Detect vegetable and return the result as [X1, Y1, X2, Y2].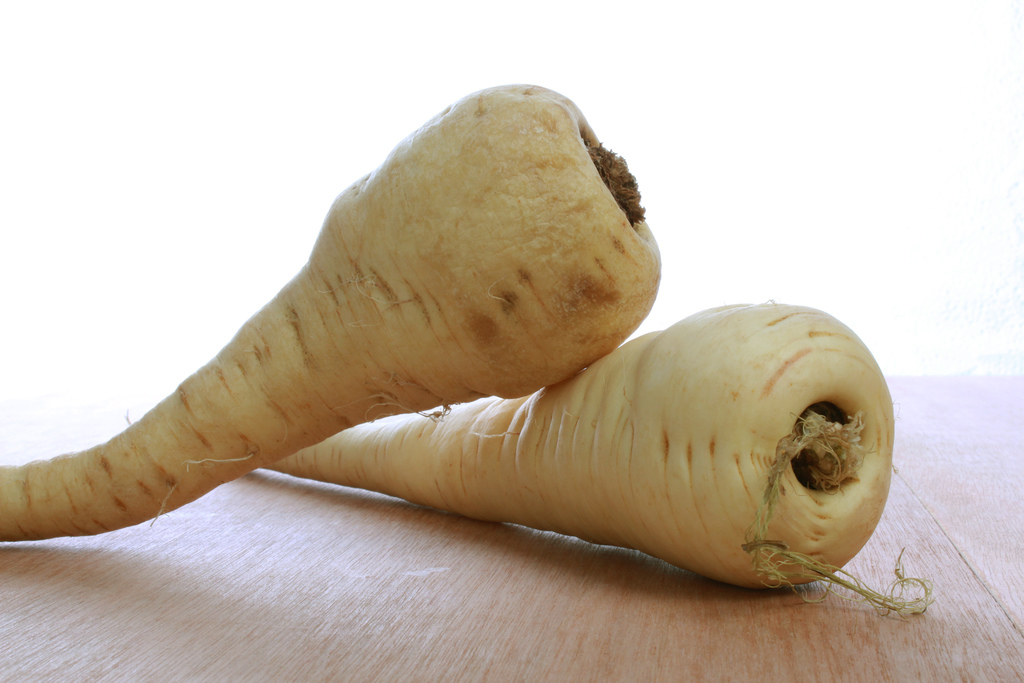
[0, 81, 664, 547].
